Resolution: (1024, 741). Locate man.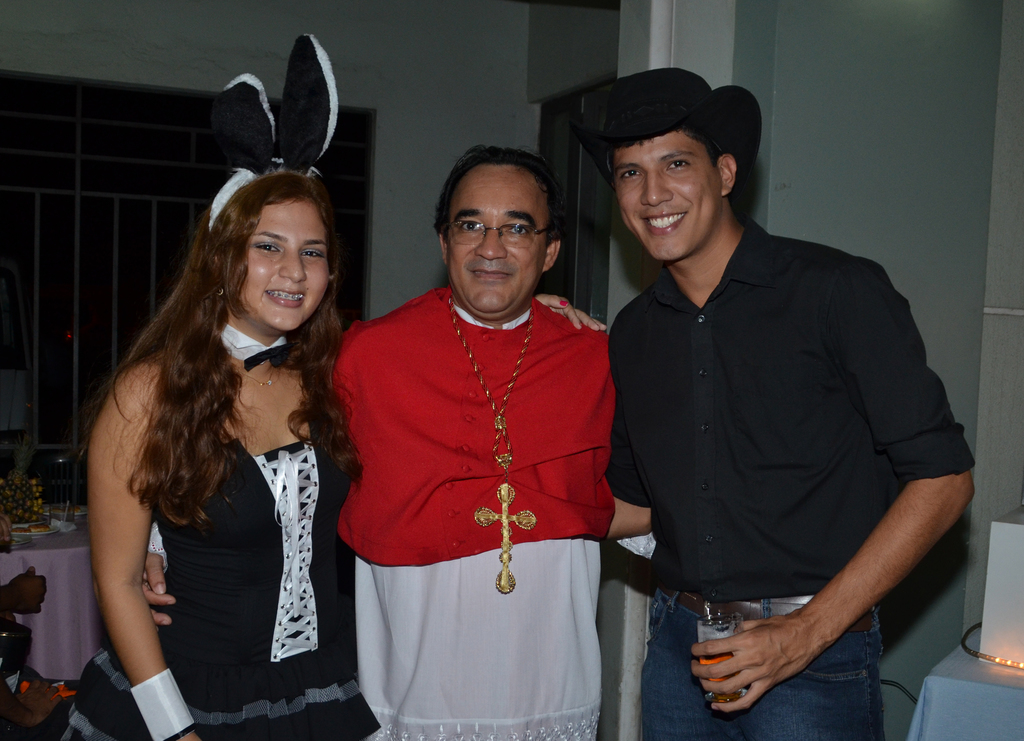
BBox(572, 70, 973, 740).
